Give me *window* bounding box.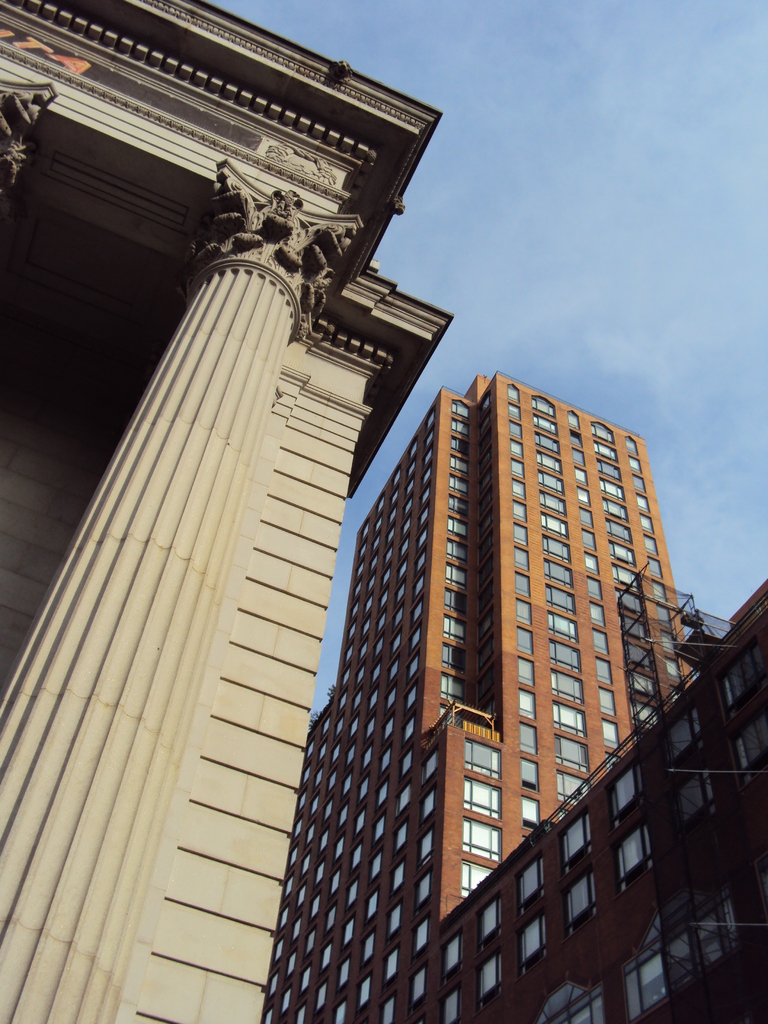
detection(582, 527, 602, 556).
